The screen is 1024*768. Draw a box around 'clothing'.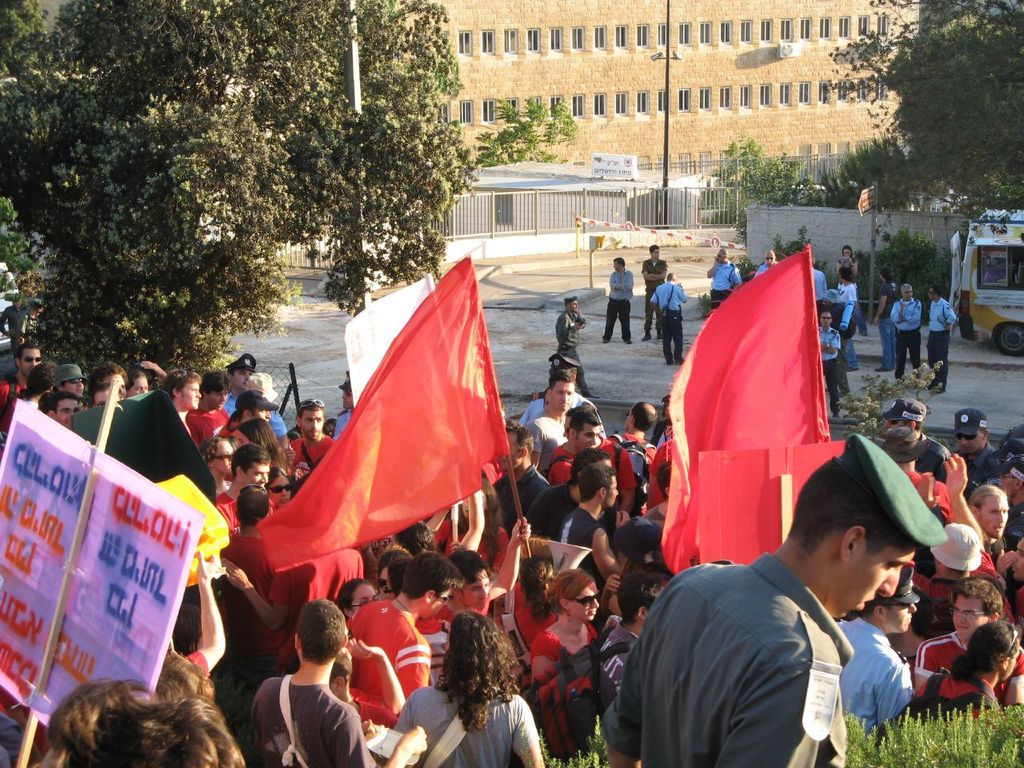
x1=929, y1=298, x2=943, y2=384.
